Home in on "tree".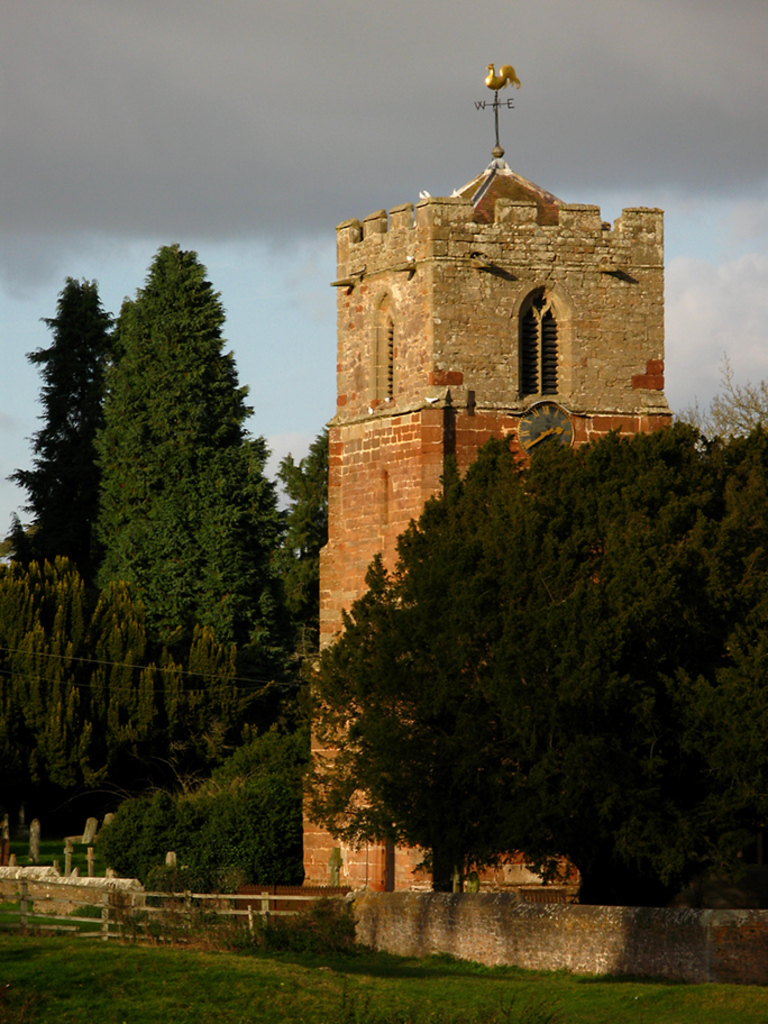
Homed in at <region>304, 373, 767, 902</region>.
